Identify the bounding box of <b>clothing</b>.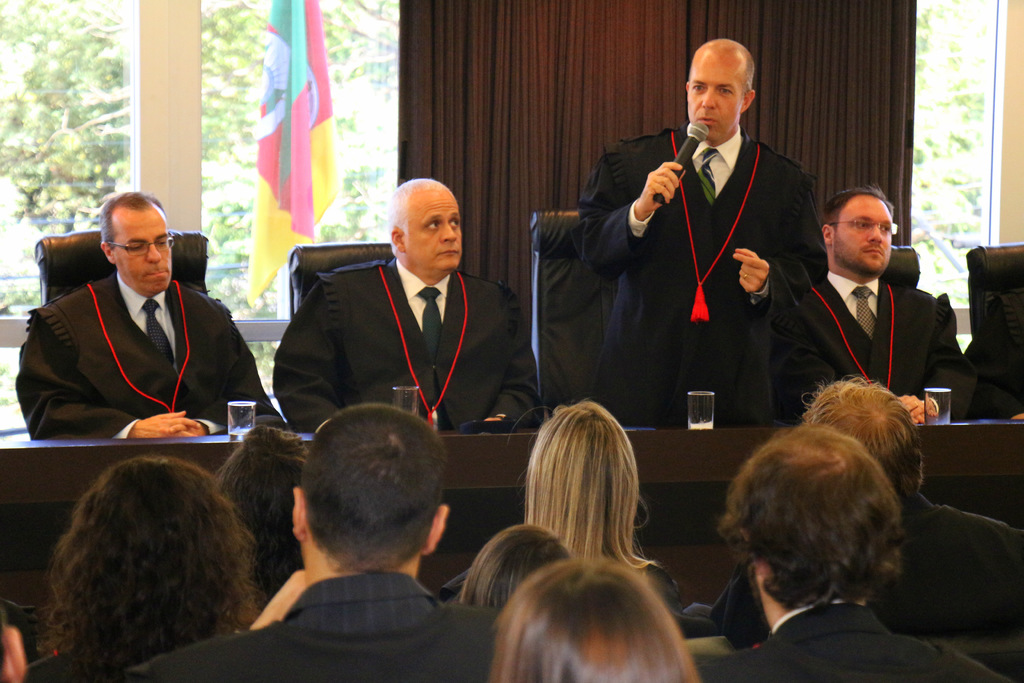
detection(966, 286, 1023, 421).
